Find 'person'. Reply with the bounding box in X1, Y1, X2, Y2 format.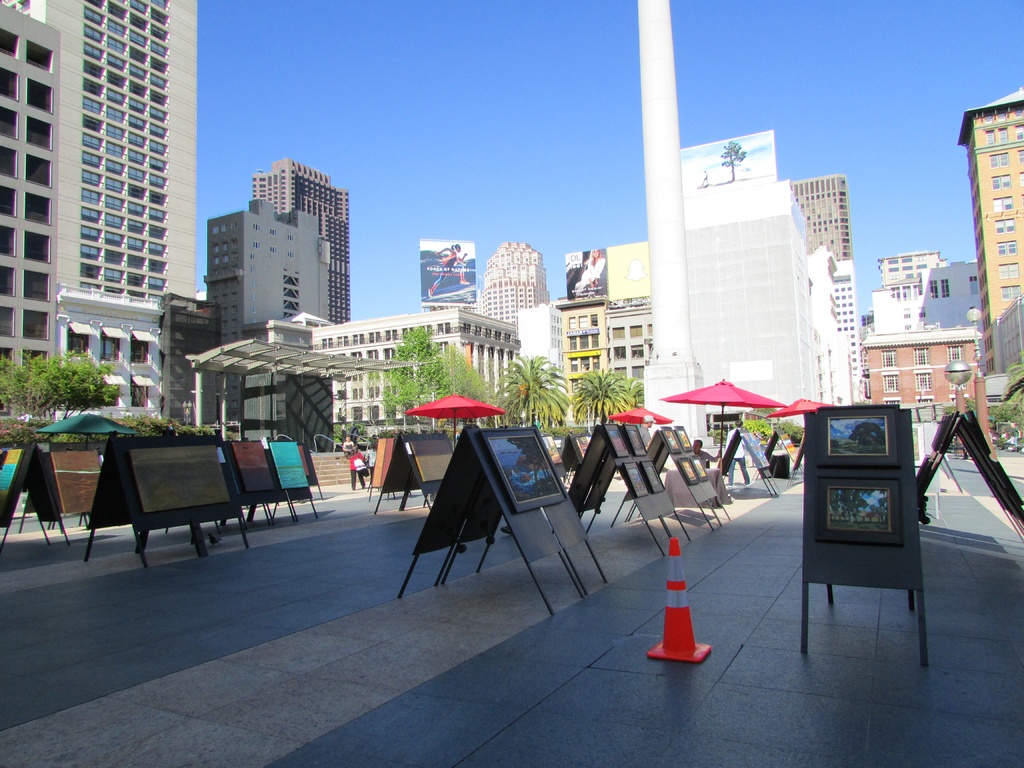
691, 434, 721, 471.
